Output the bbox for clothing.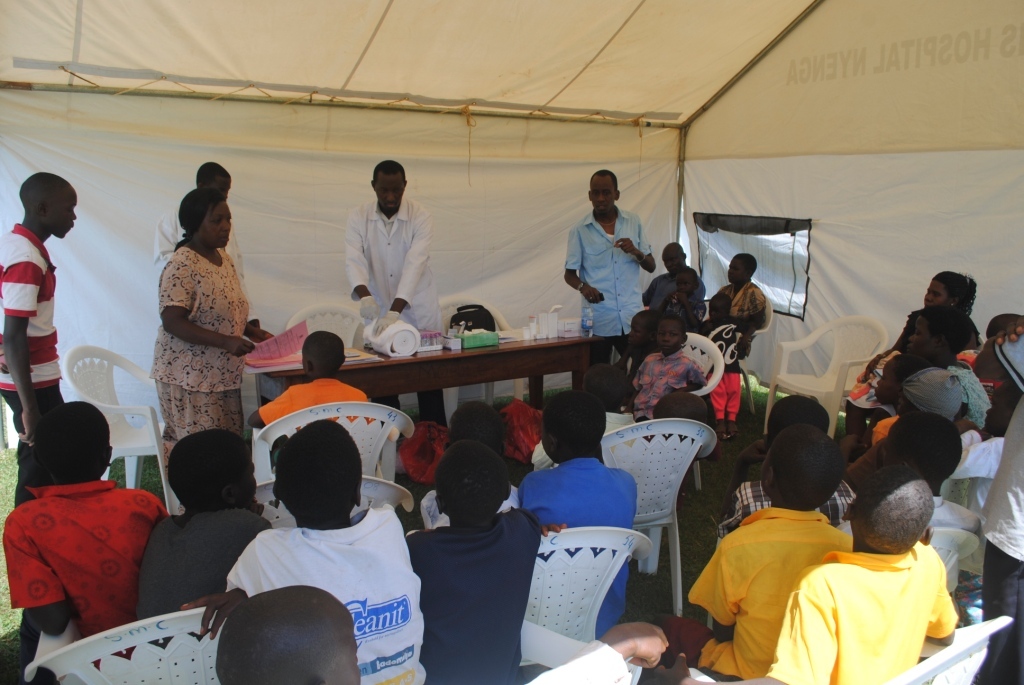
x1=2, y1=476, x2=168, y2=666.
